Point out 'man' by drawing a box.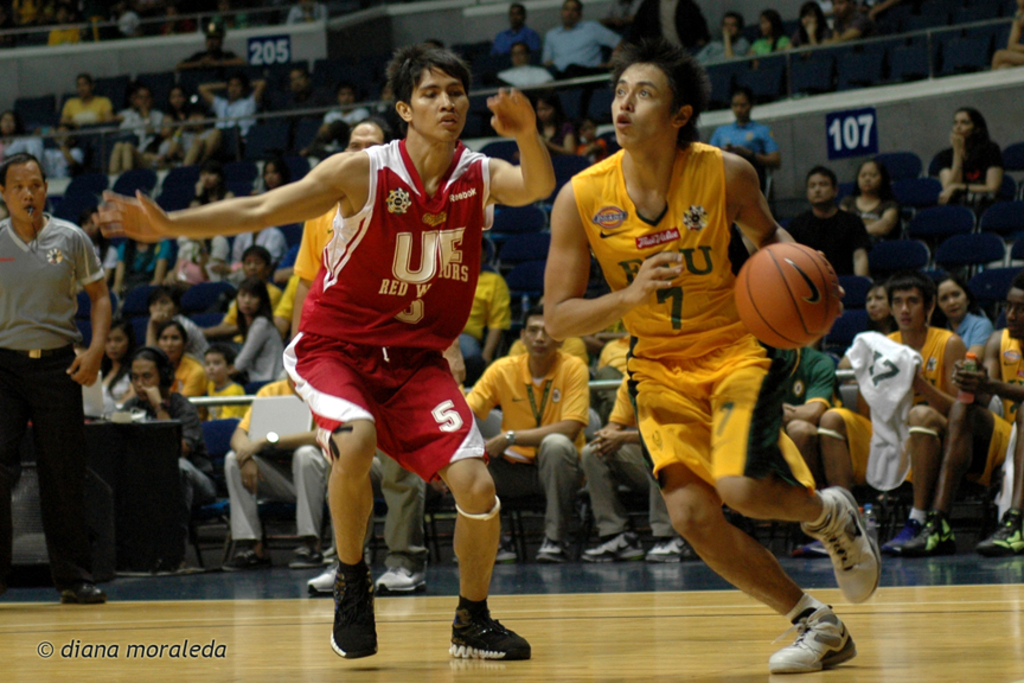
[left=889, top=279, right=1023, bottom=556].
